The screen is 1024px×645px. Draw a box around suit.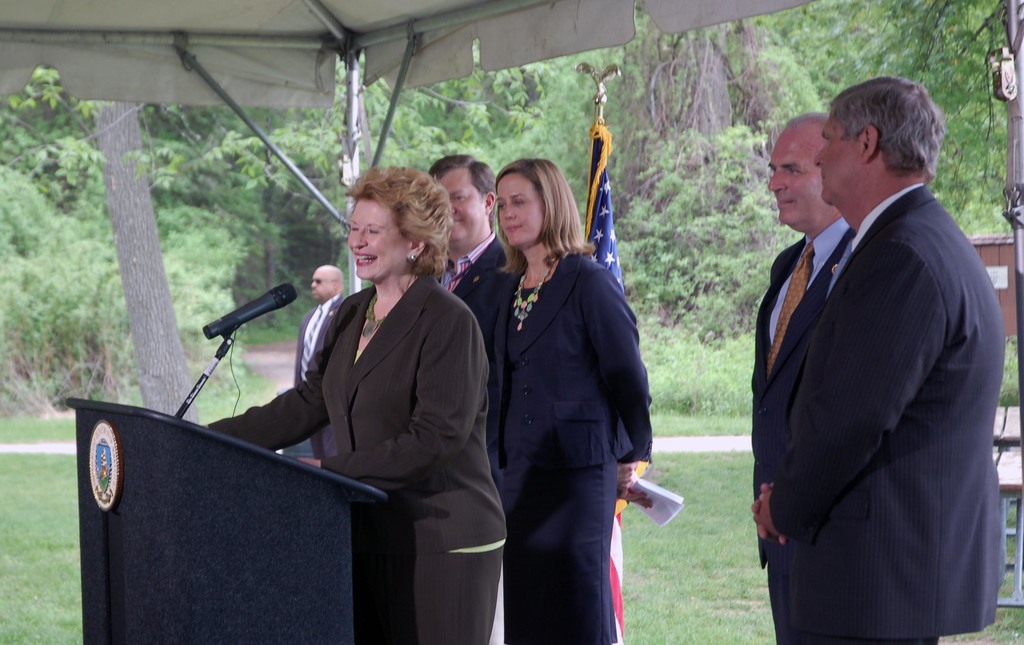
x1=491 y1=248 x2=652 y2=644.
